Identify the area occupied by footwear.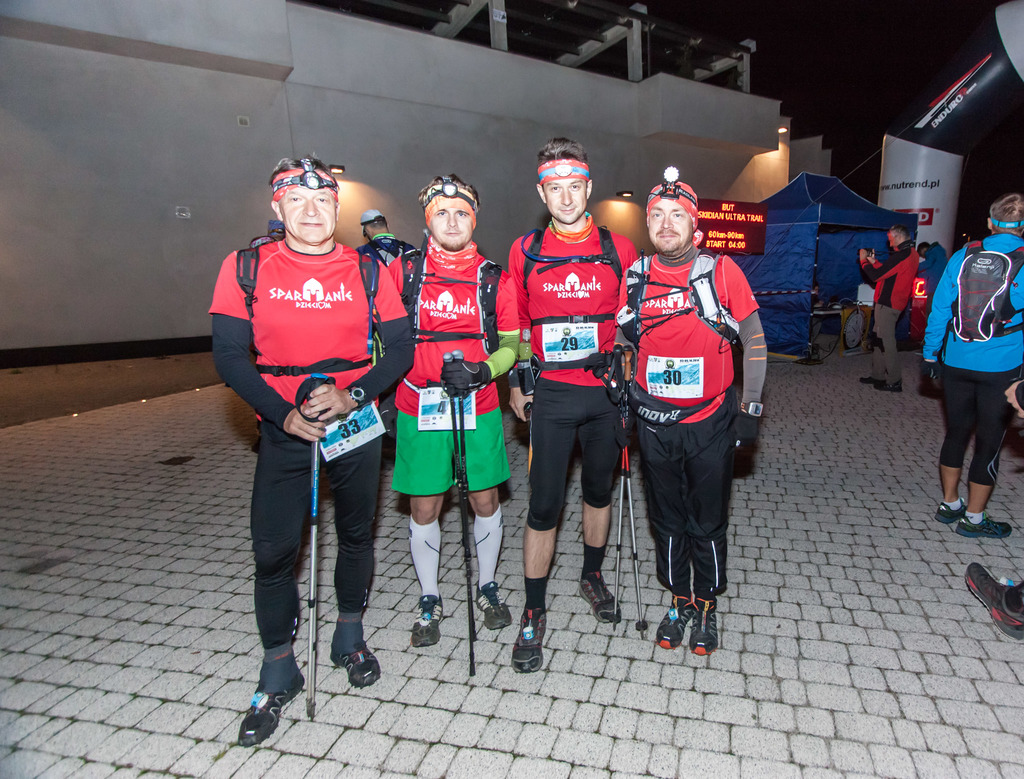
Area: [left=232, top=675, right=314, bottom=748].
